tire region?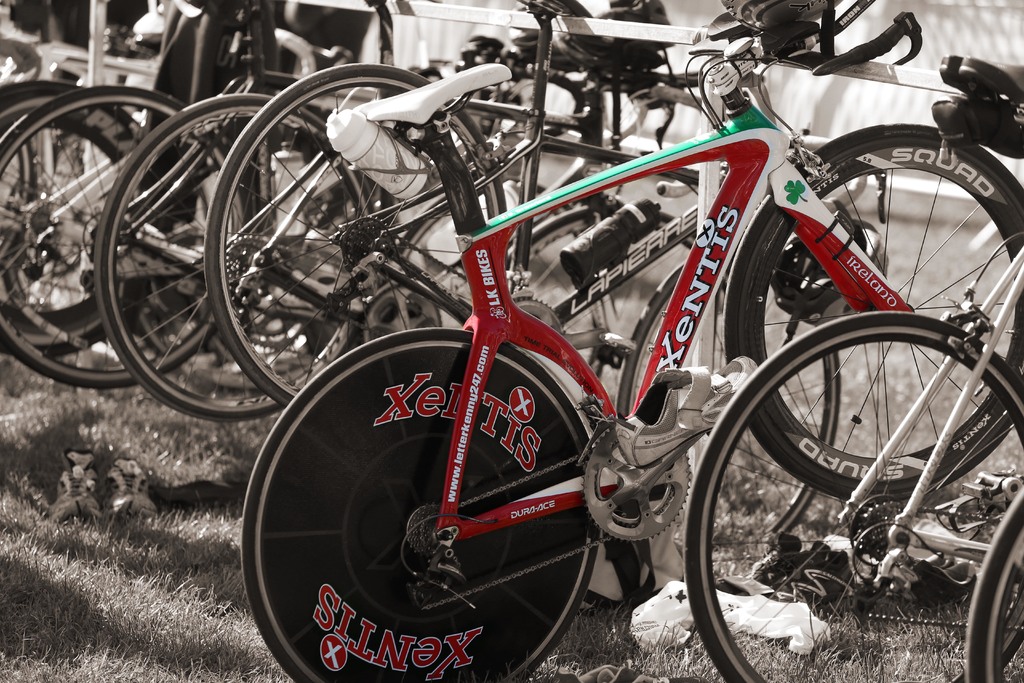
956:475:1023:682
